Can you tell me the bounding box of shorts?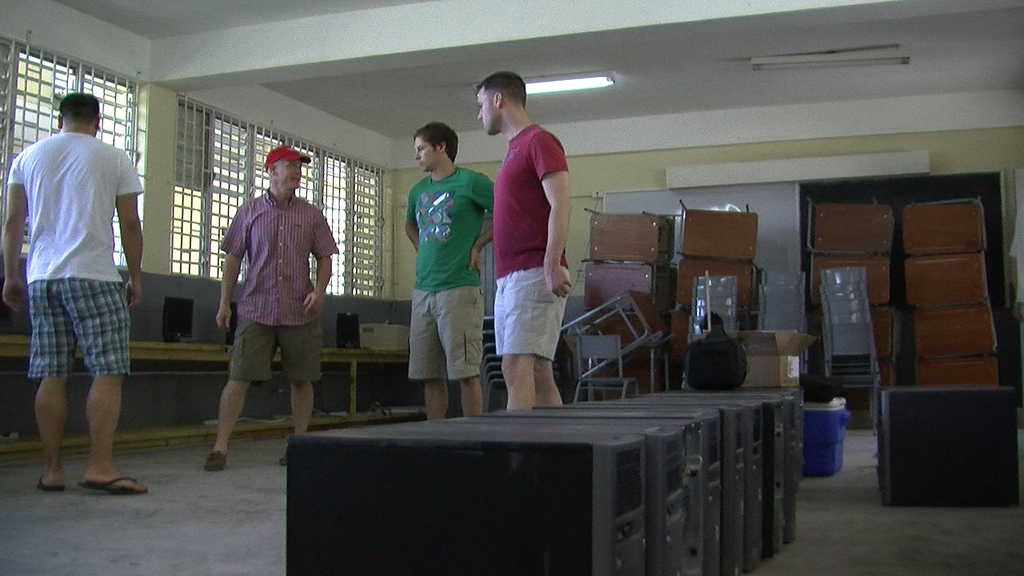
26,268,134,399.
